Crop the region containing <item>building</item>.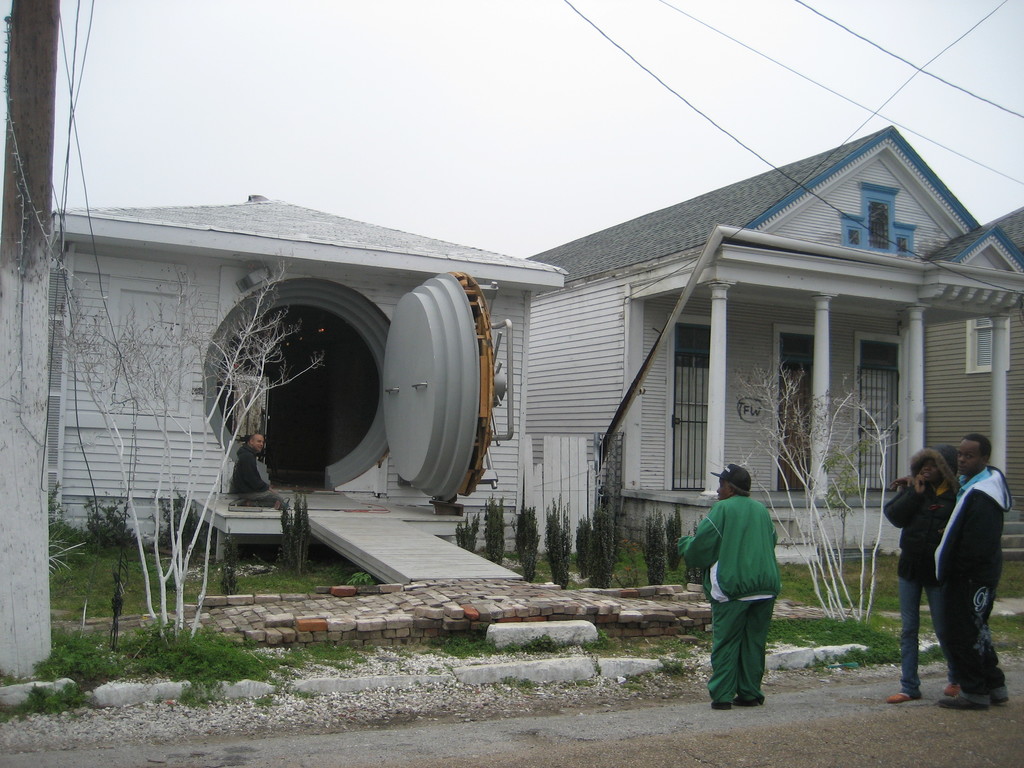
Crop region: {"x1": 56, "y1": 198, "x2": 565, "y2": 584}.
